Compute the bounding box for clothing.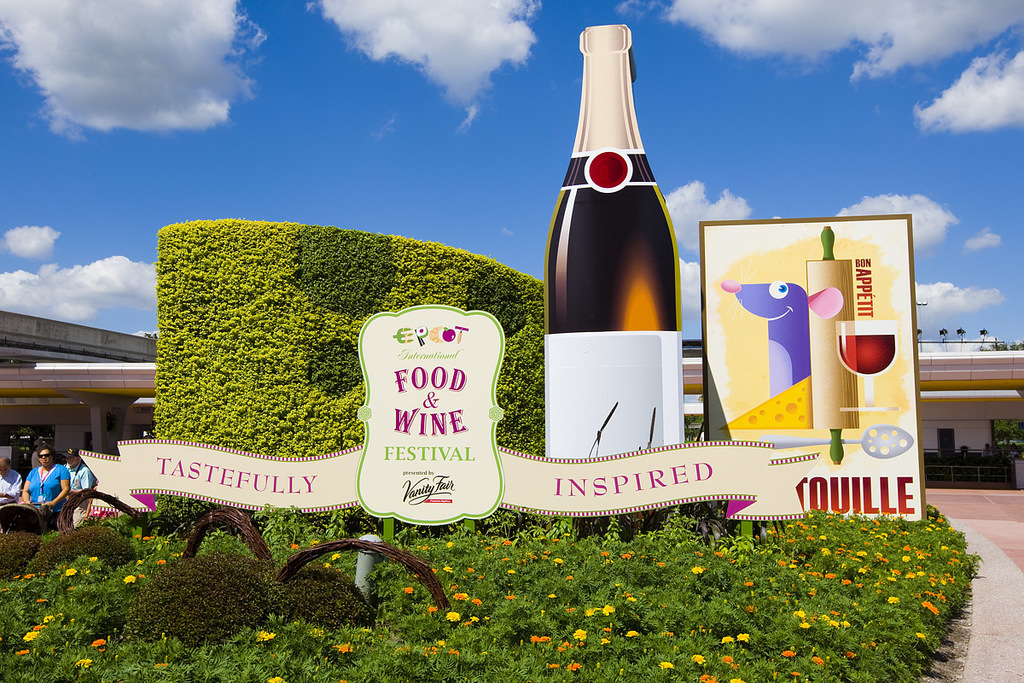
[left=24, top=464, right=74, bottom=534].
